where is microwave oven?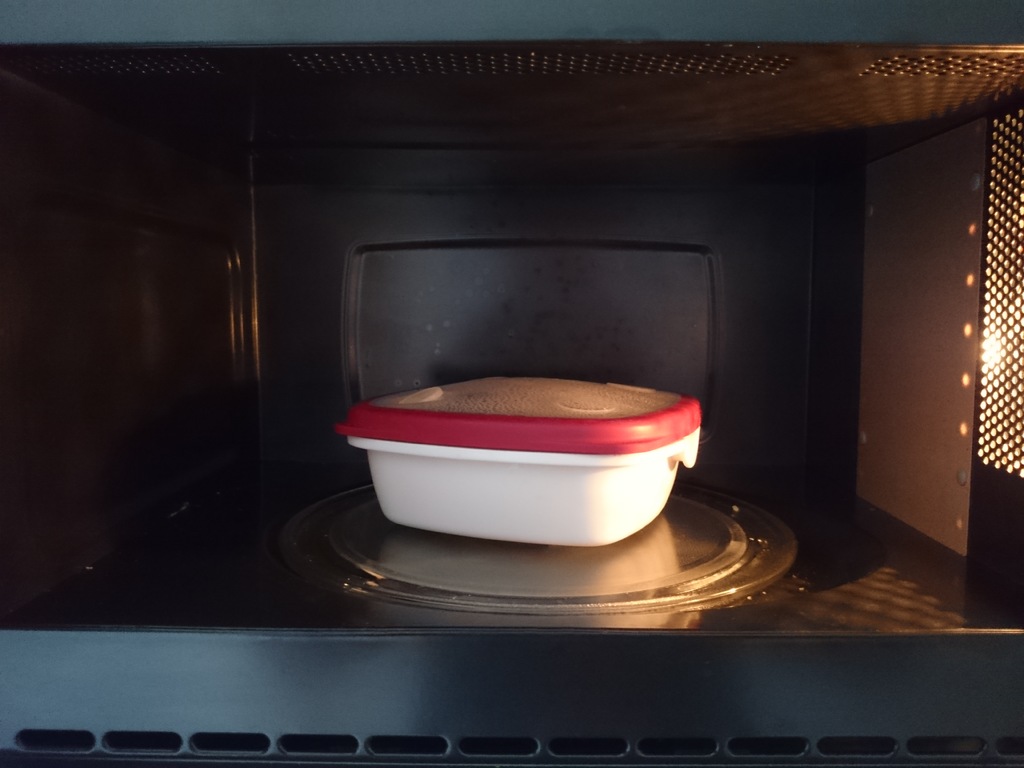
{"x1": 0, "y1": 40, "x2": 1021, "y2": 766}.
